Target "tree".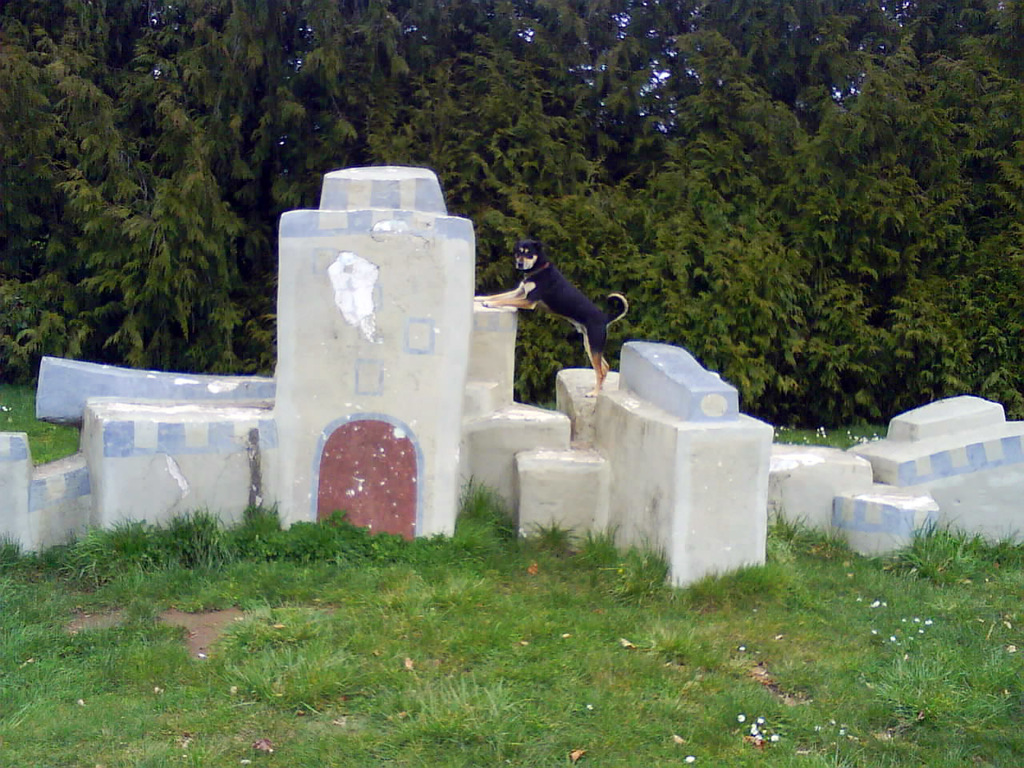
Target region: 0/0/213/378.
